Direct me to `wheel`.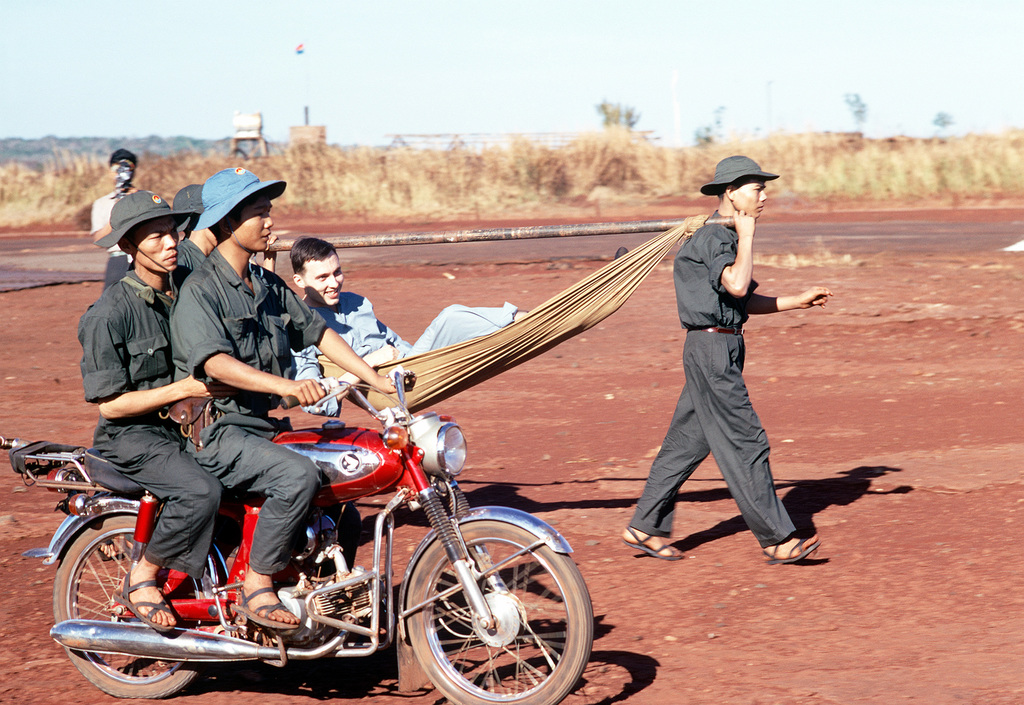
Direction: <region>406, 520, 593, 704</region>.
